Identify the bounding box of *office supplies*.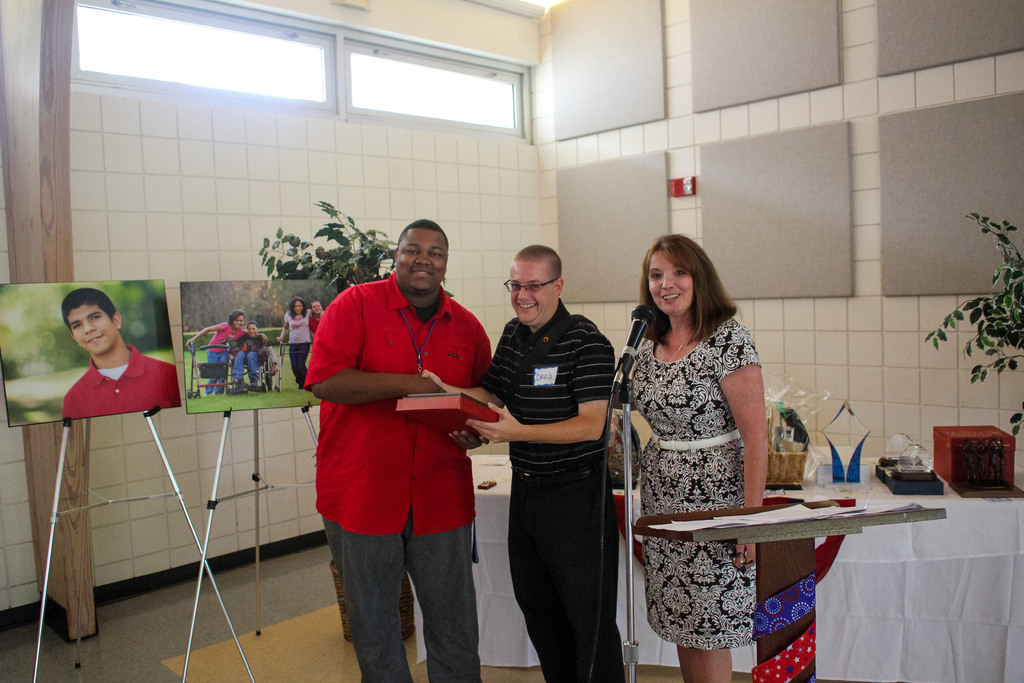
locate(881, 443, 949, 493).
